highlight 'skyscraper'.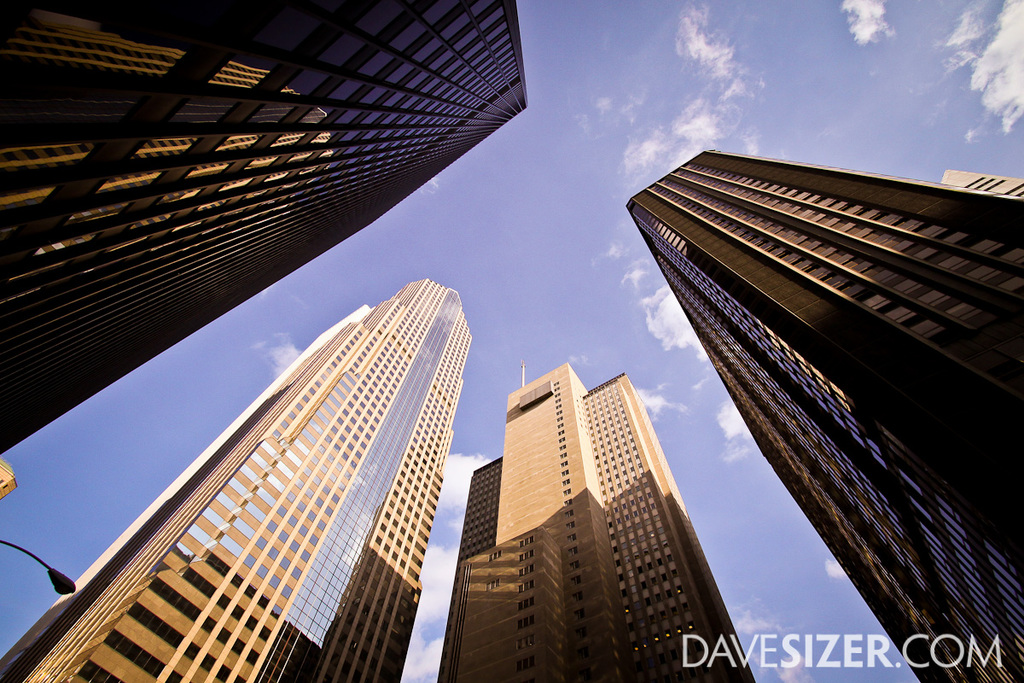
Highlighted region: x1=0, y1=3, x2=527, y2=448.
